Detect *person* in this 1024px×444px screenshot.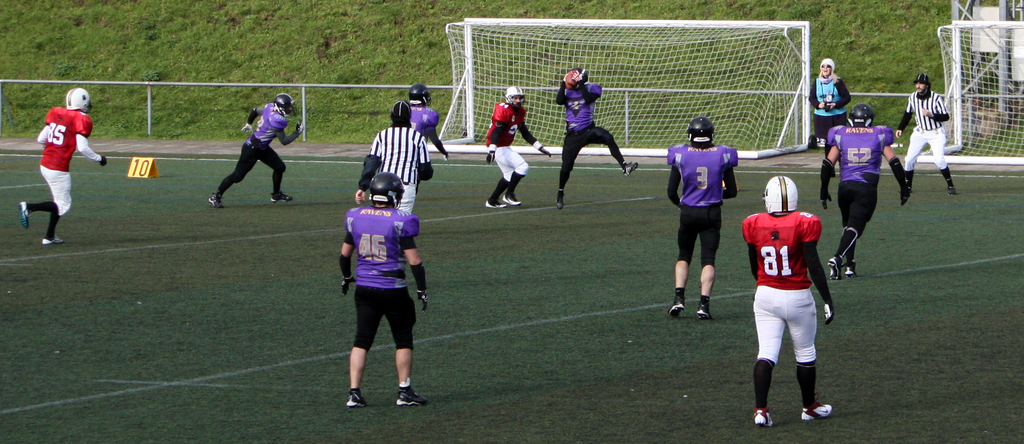
Detection: [817, 101, 911, 279].
